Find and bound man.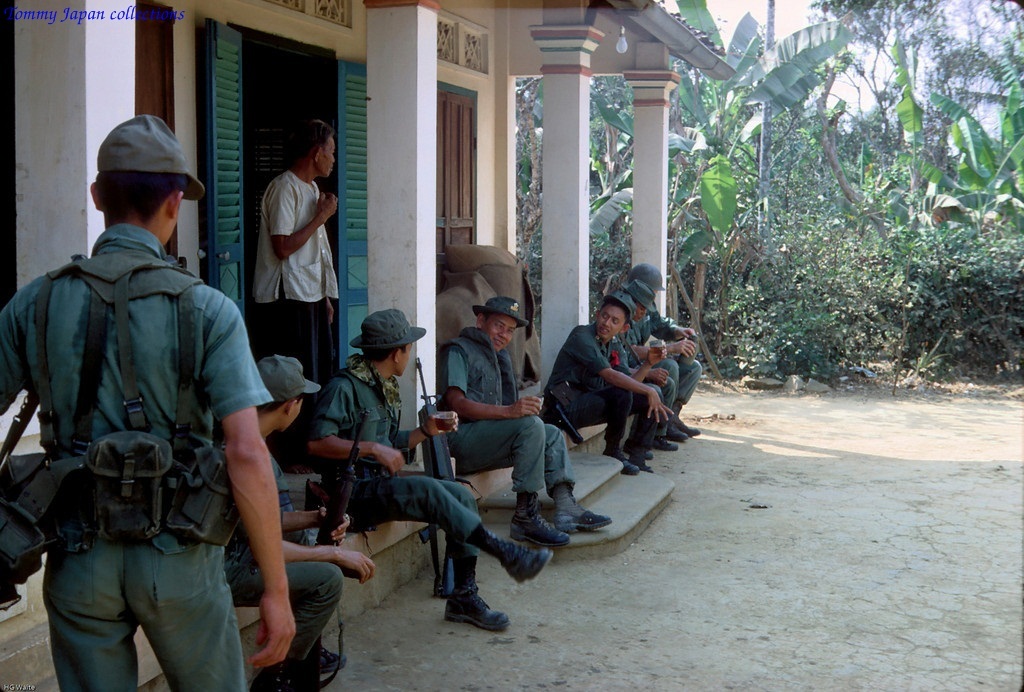
Bound: <box>313,314,555,629</box>.
